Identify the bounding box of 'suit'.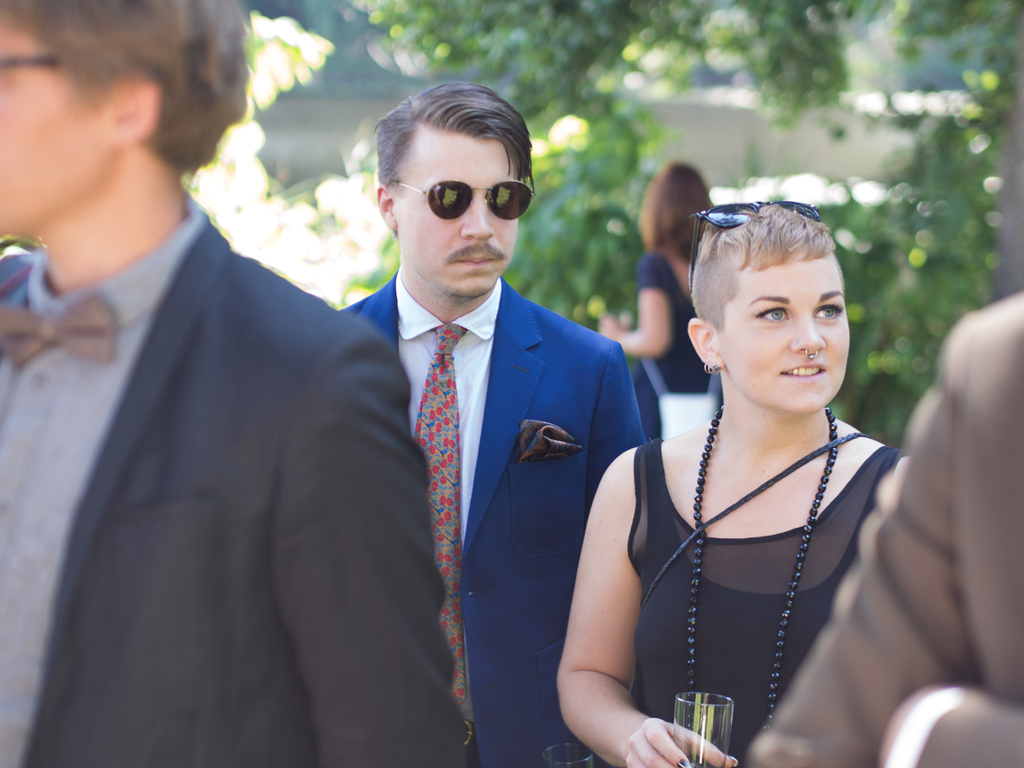
748, 288, 1023, 767.
